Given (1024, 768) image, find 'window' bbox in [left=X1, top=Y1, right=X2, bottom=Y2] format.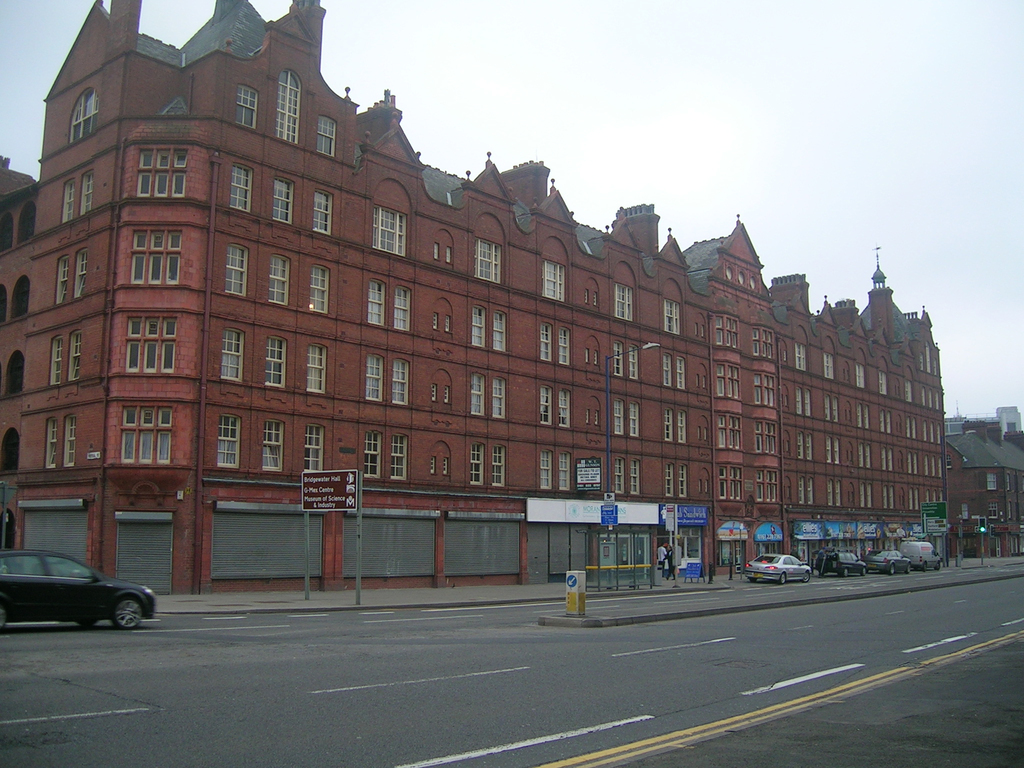
[left=678, top=463, right=686, bottom=495].
